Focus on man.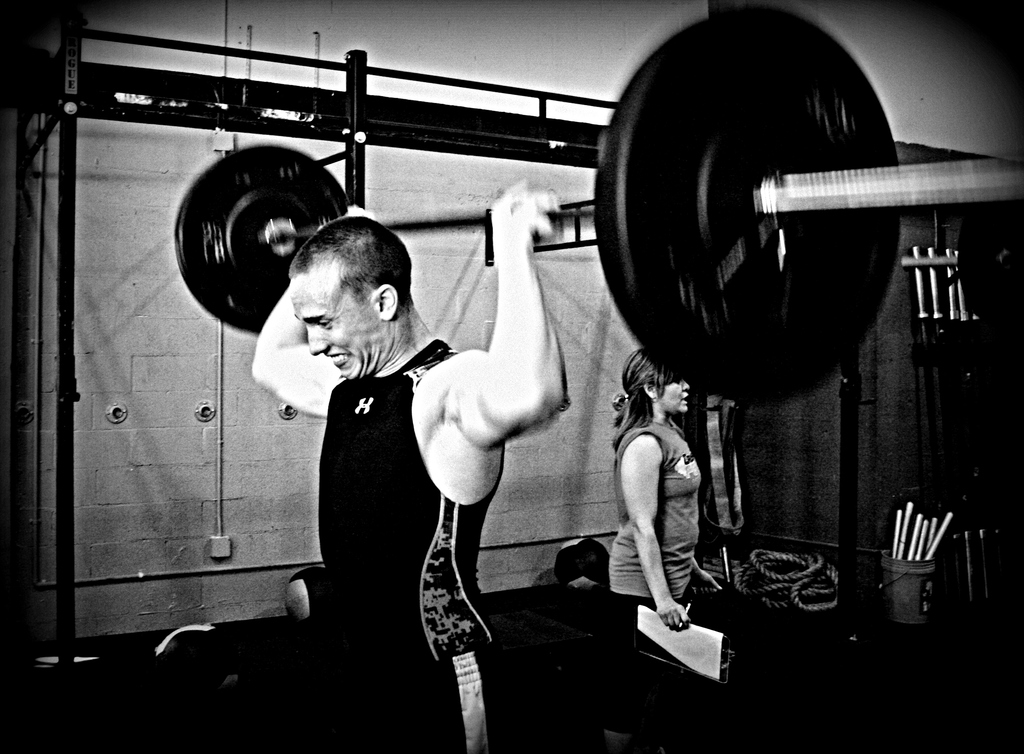
Focused at (x1=245, y1=179, x2=561, y2=744).
